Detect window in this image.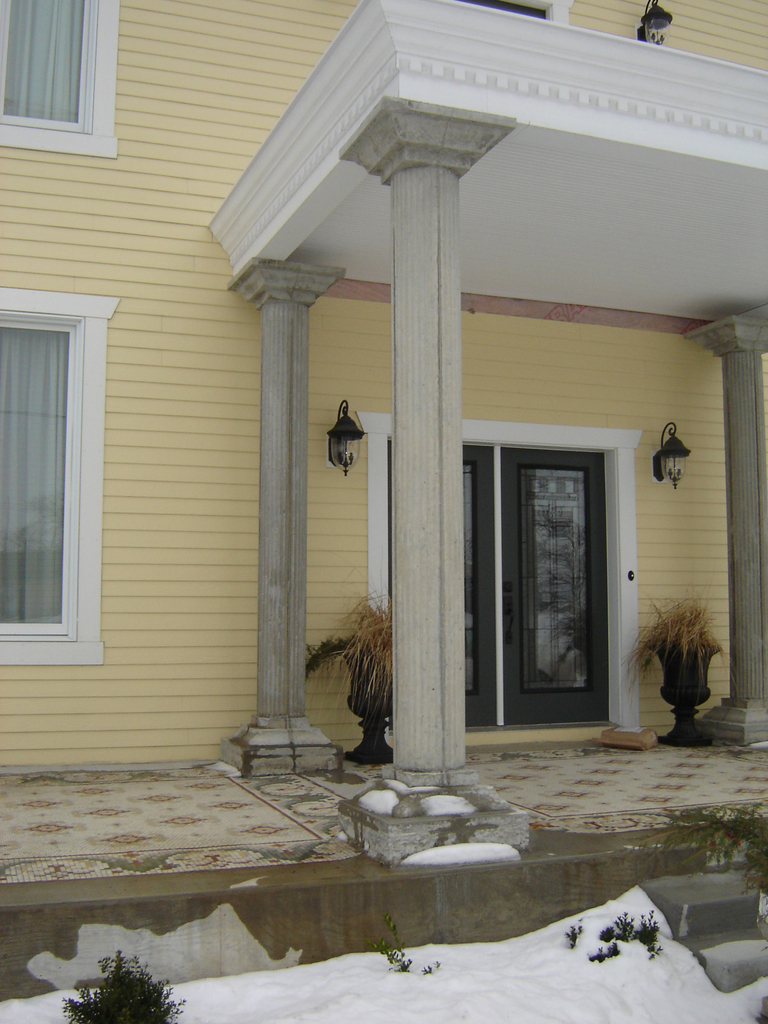
Detection: x1=0, y1=286, x2=124, y2=664.
